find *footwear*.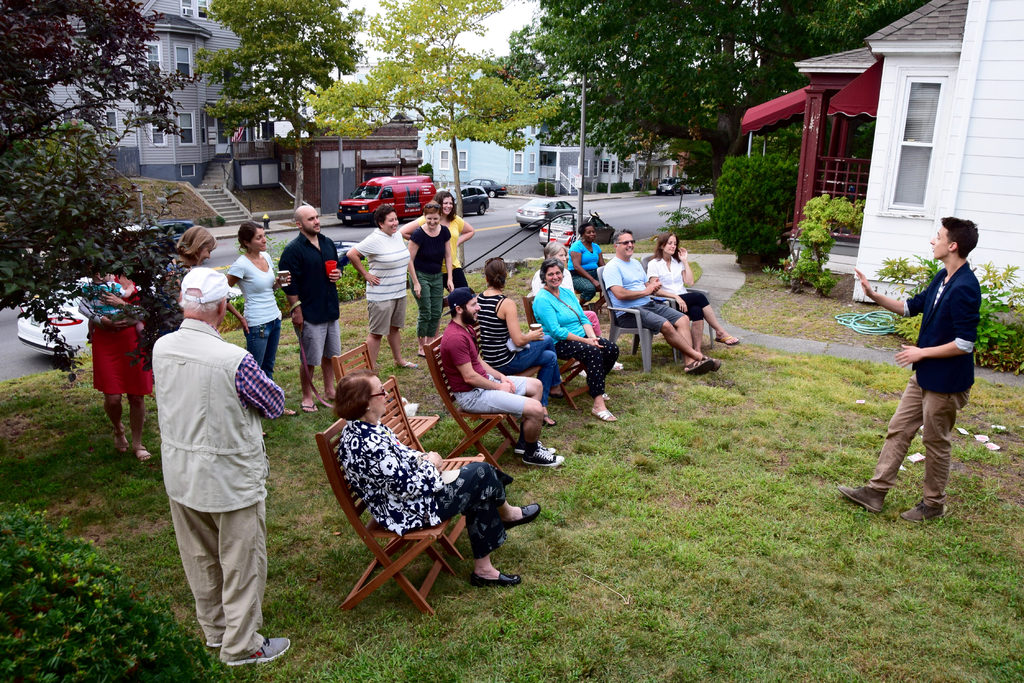
x1=303, y1=403, x2=320, y2=413.
